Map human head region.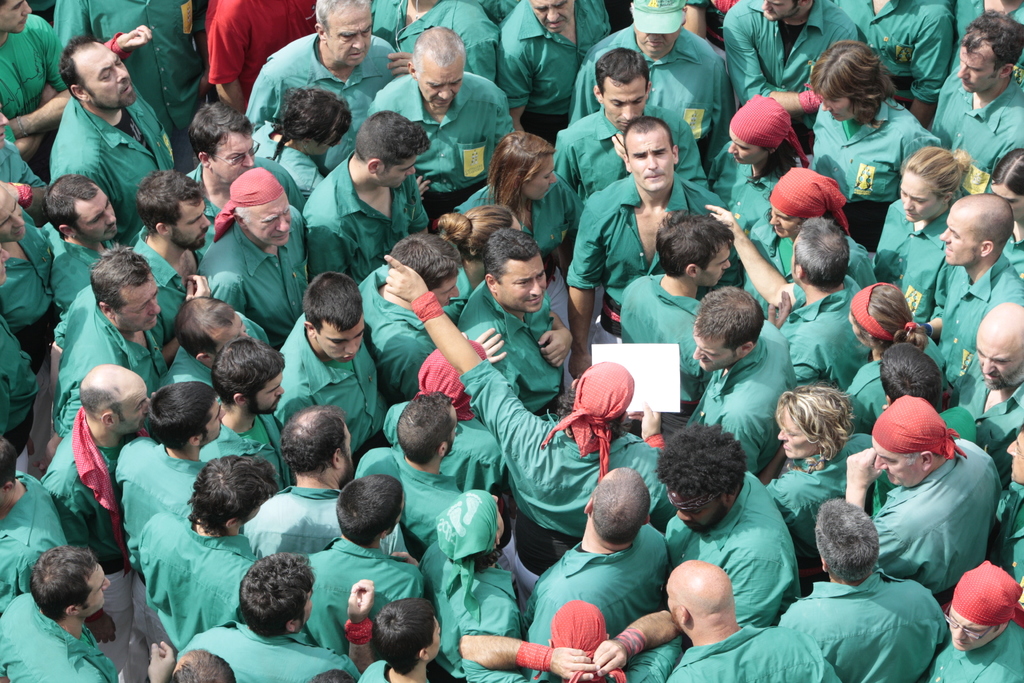
Mapped to [x1=172, y1=292, x2=250, y2=366].
